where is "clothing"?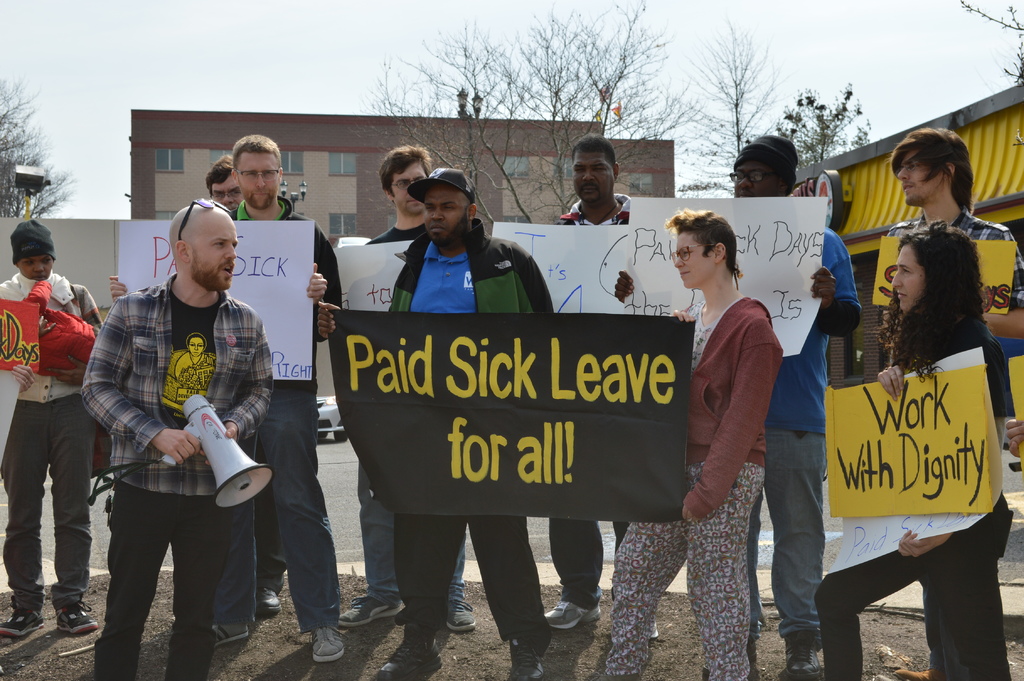
811/322/1020/680.
